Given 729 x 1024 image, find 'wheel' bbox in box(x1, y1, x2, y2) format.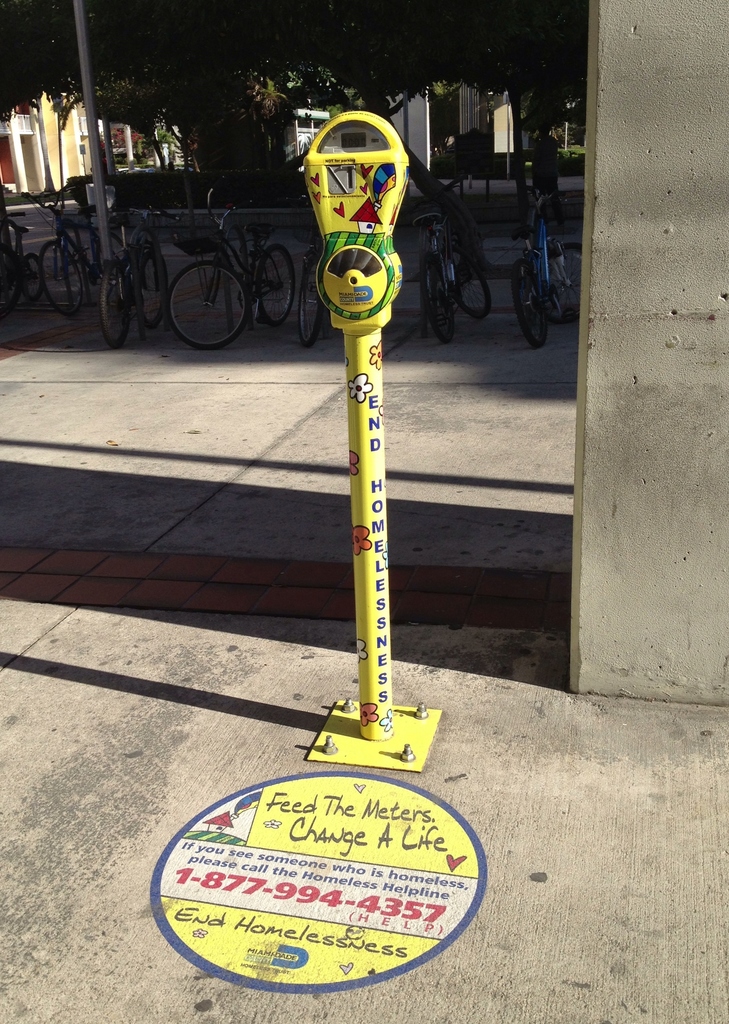
box(37, 238, 83, 321).
